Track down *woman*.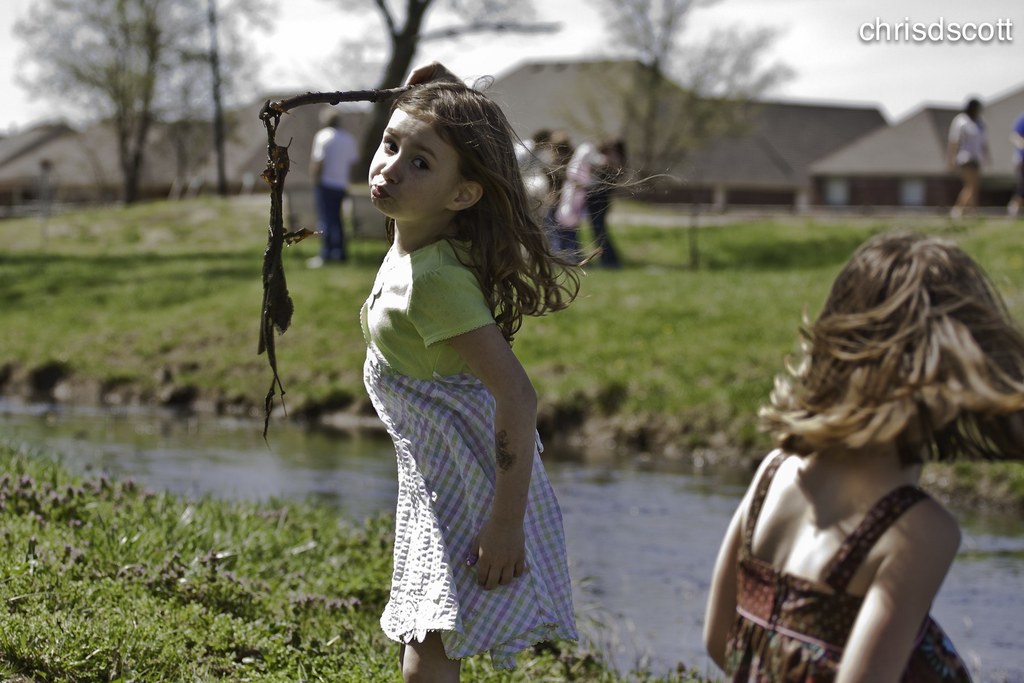
Tracked to [701, 208, 1004, 670].
